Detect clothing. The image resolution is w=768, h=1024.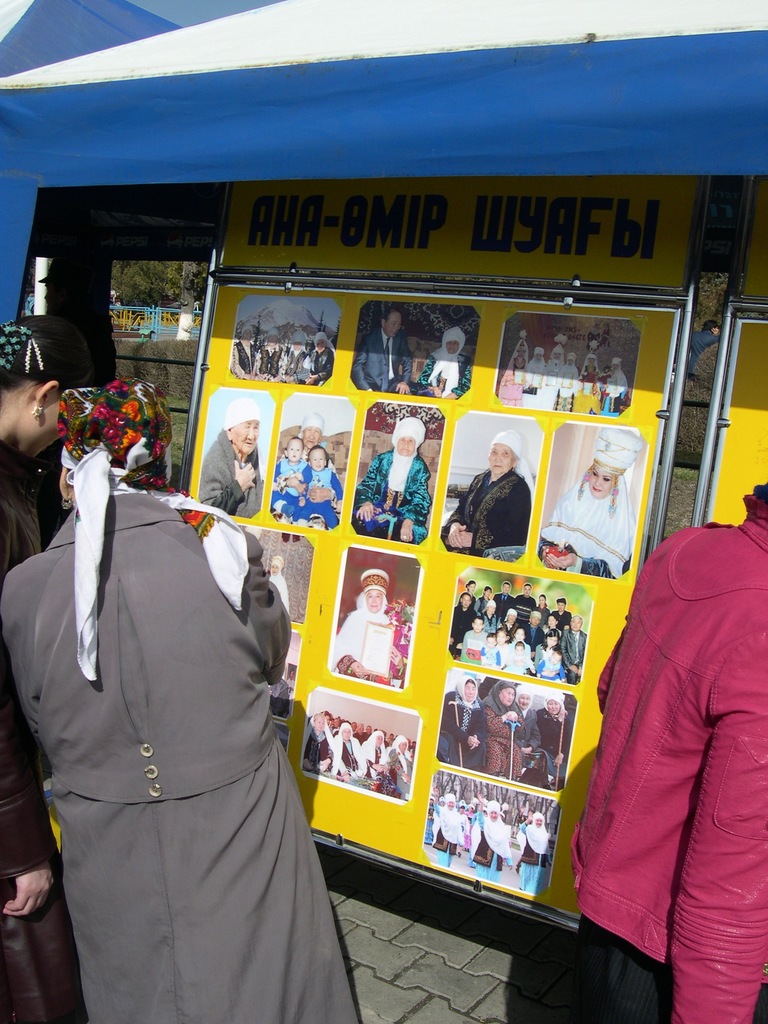
bbox(267, 443, 339, 531).
